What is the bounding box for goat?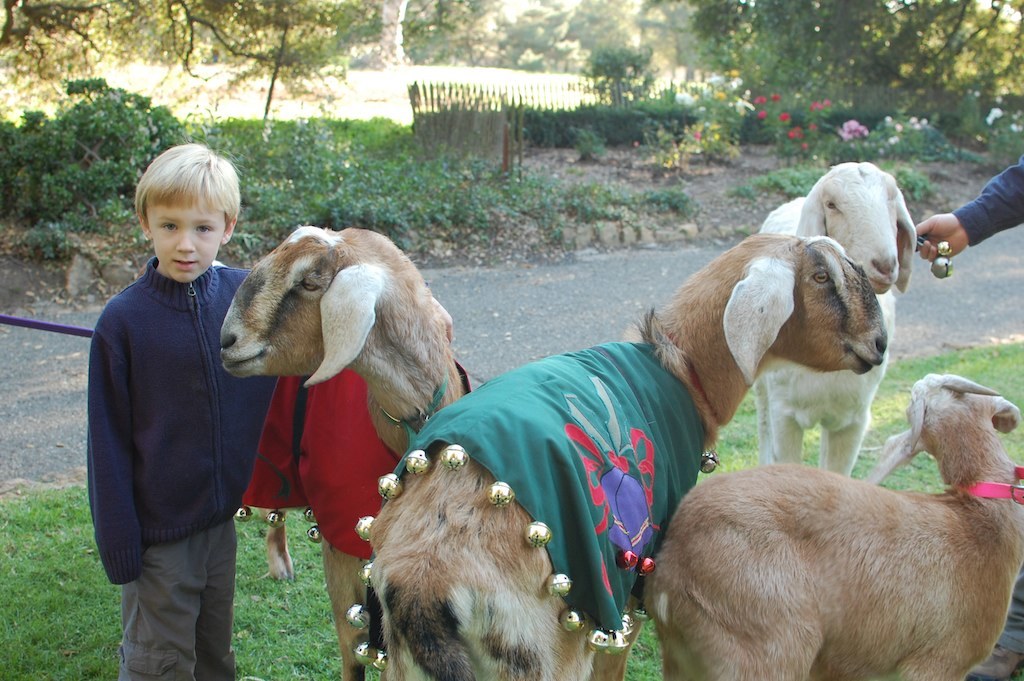
[751,158,920,473].
